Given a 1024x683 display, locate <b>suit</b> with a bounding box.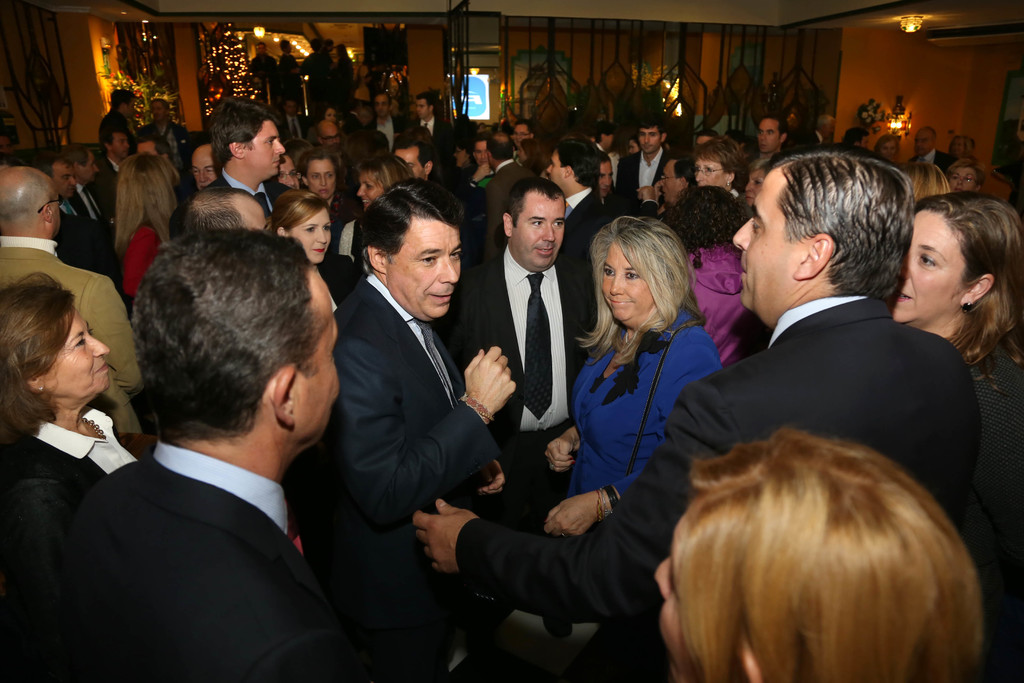
Located: [left=0, top=238, right=141, bottom=440].
